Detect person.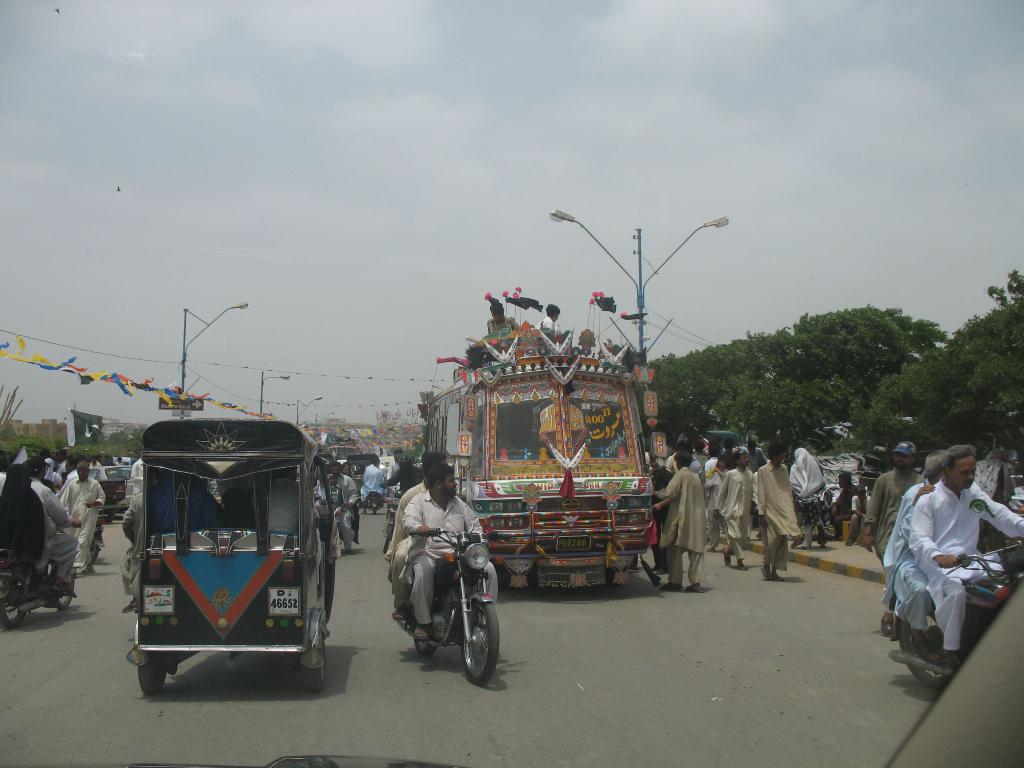
Detected at [61, 458, 108, 580].
